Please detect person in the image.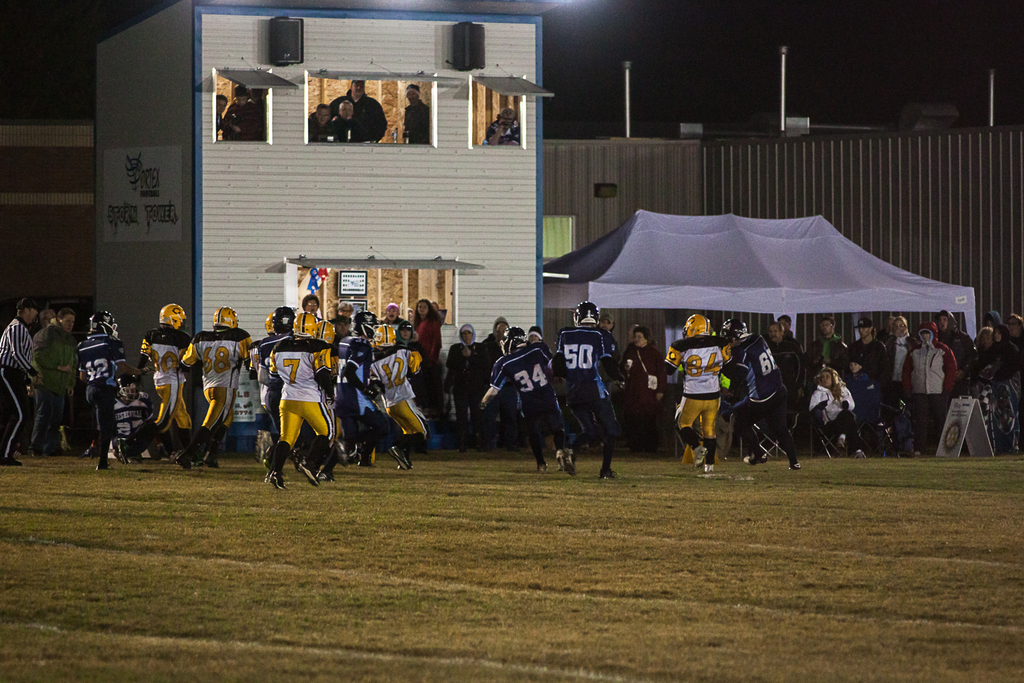
BBox(257, 303, 328, 497).
